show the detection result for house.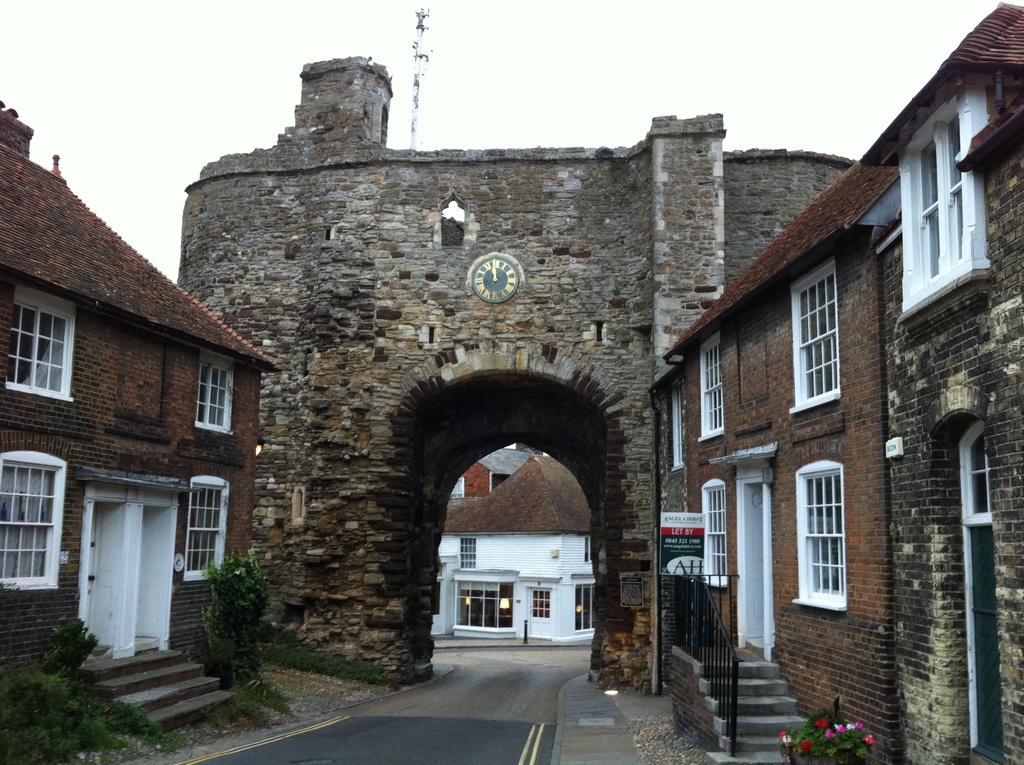
bbox(649, 2, 1023, 764).
